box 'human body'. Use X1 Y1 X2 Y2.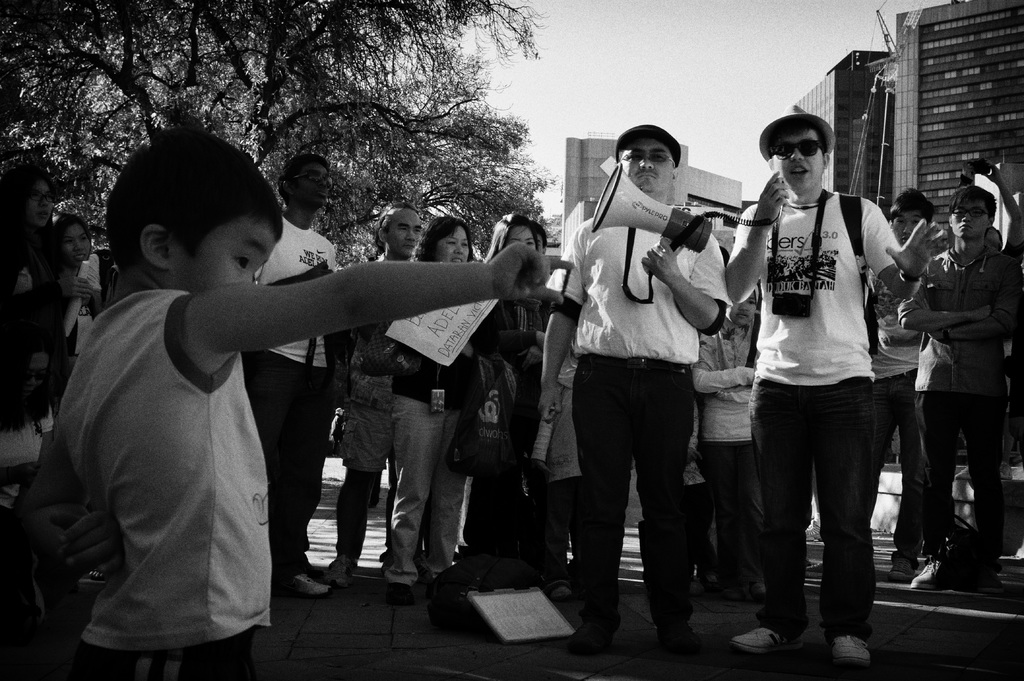
59 241 568 680.
